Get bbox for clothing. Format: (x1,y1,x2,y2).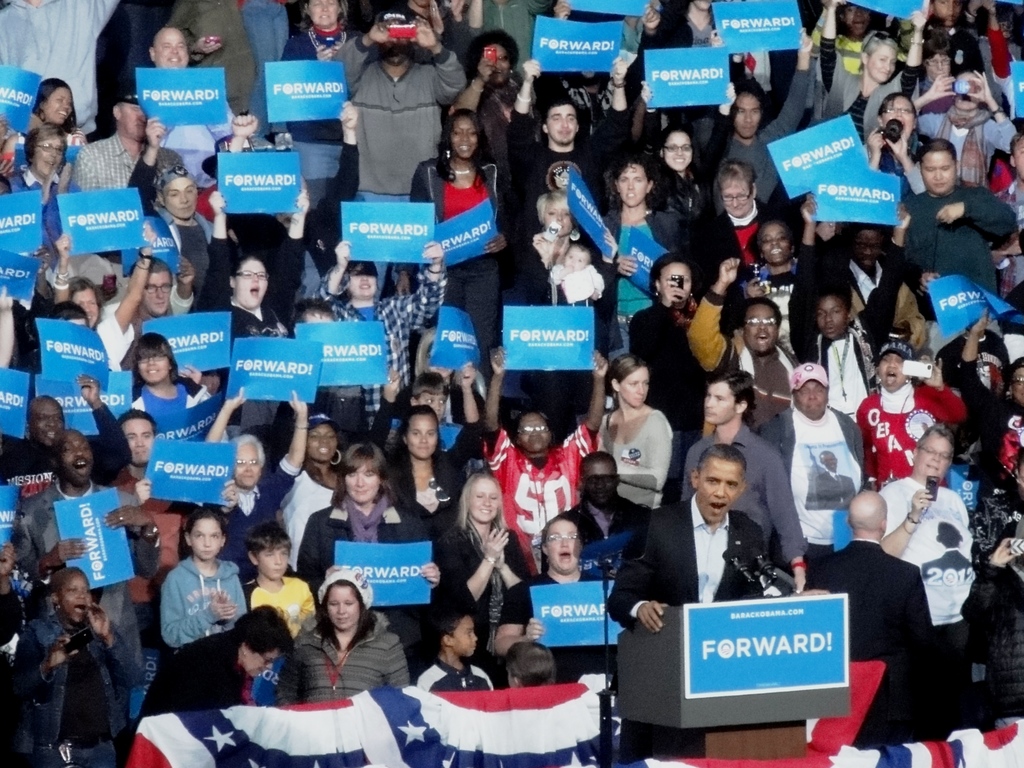
(799,320,874,404).
